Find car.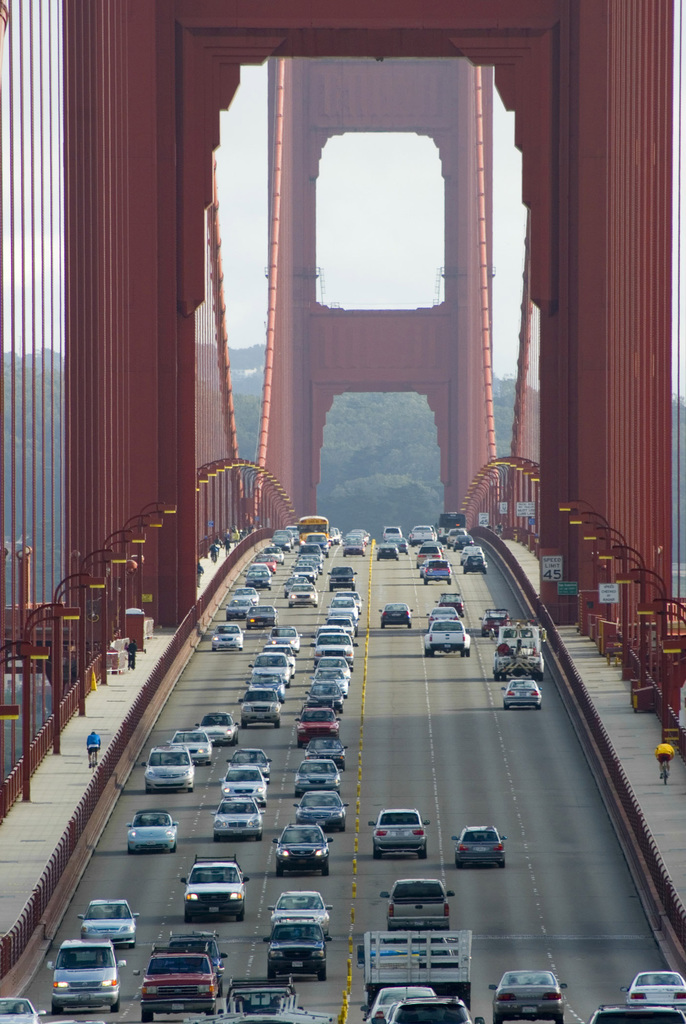
483,961,569,1016.
